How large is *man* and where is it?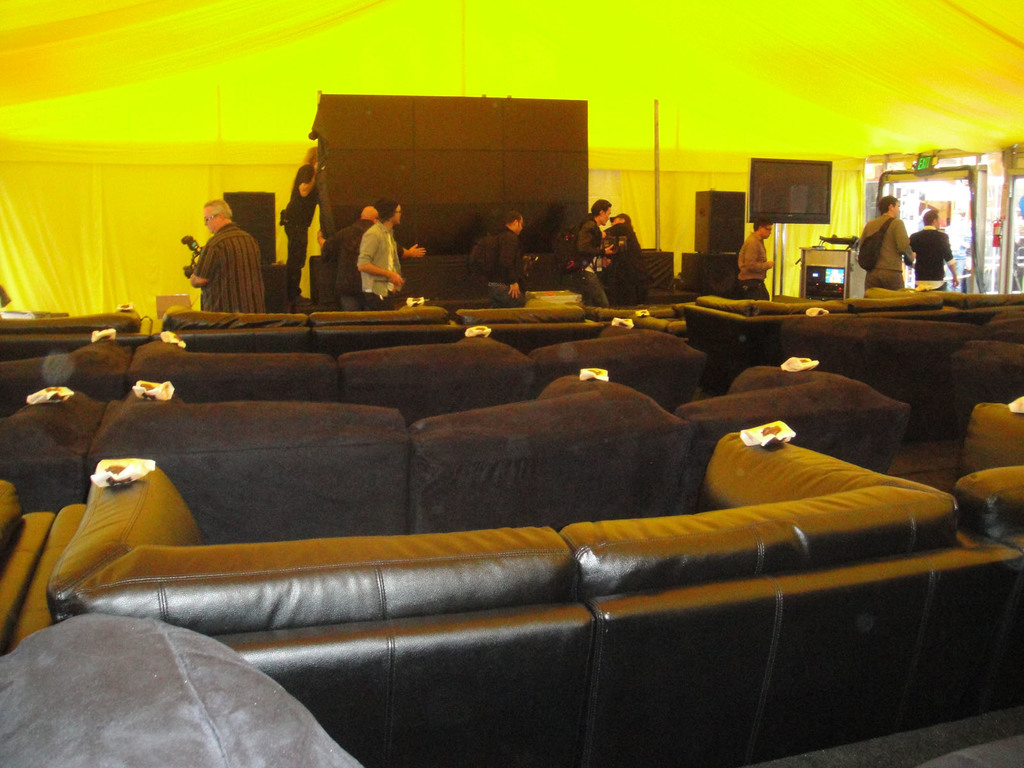
Bounding box: <bbox>488, 207, 527, 306</bbox>.
